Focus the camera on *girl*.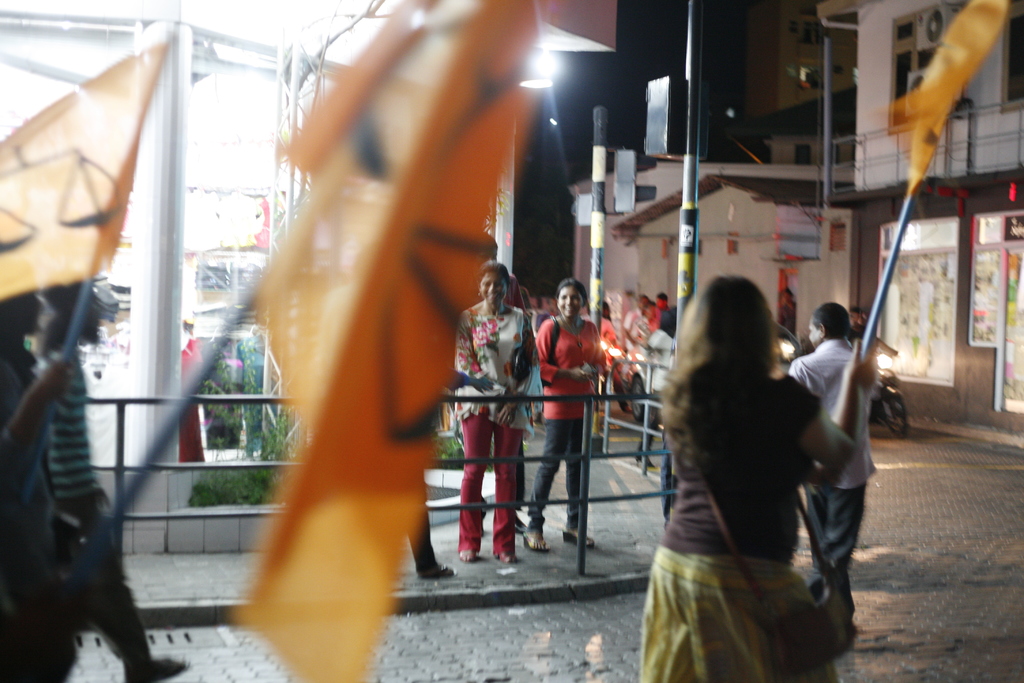
Focus region: box=[642, 277, 858, 682].
